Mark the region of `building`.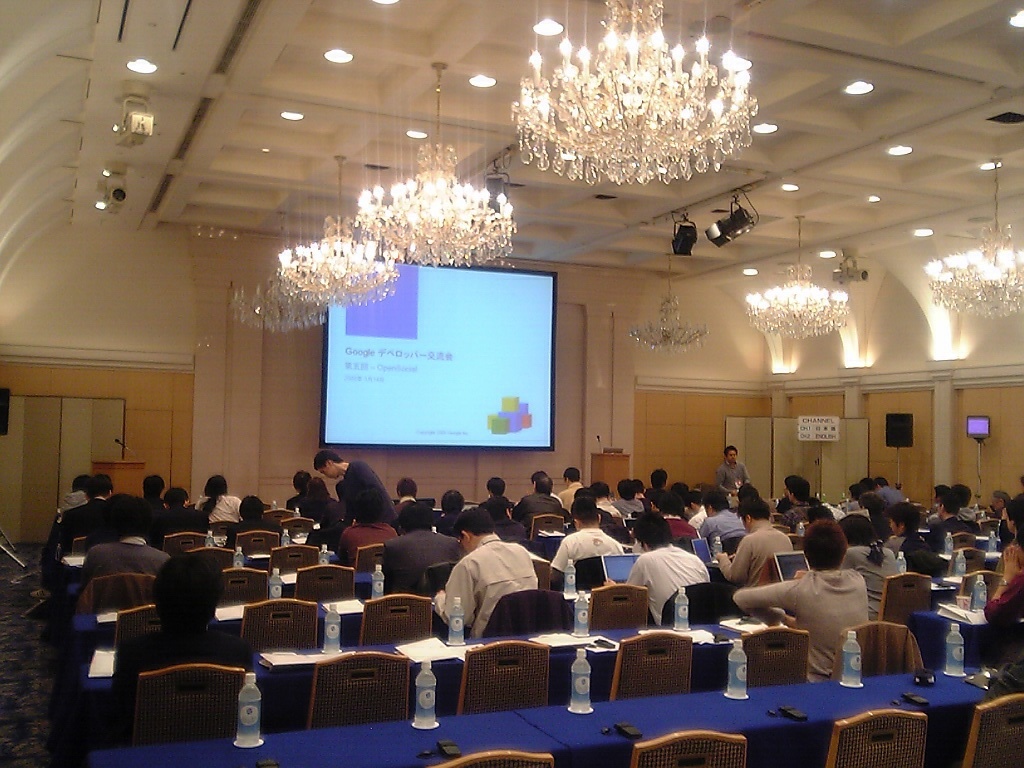
Region: [0, 0, 1023, 767].
